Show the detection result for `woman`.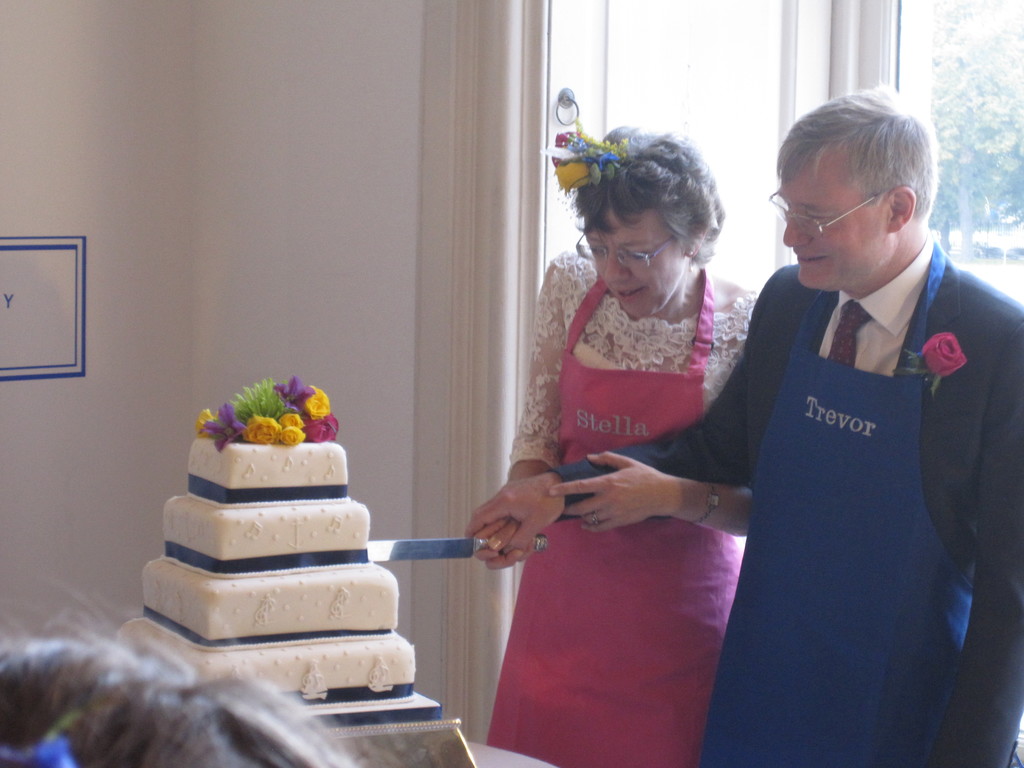
(x1=462, y1=127, x2=772, y2=727).
